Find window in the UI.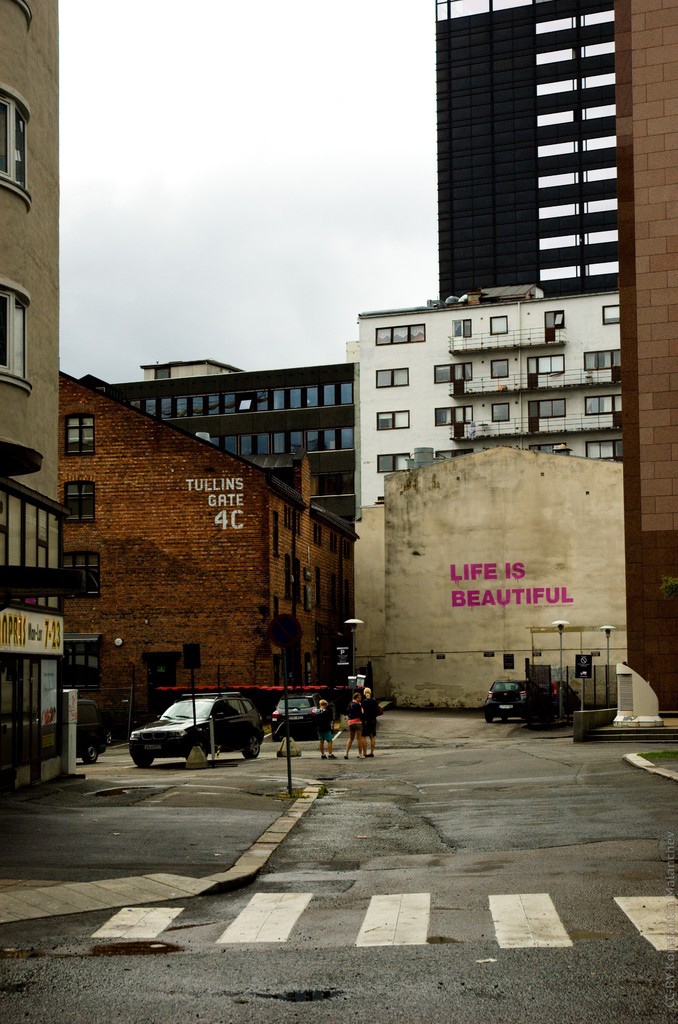
UI element at box(209, 396, 218, 412).
